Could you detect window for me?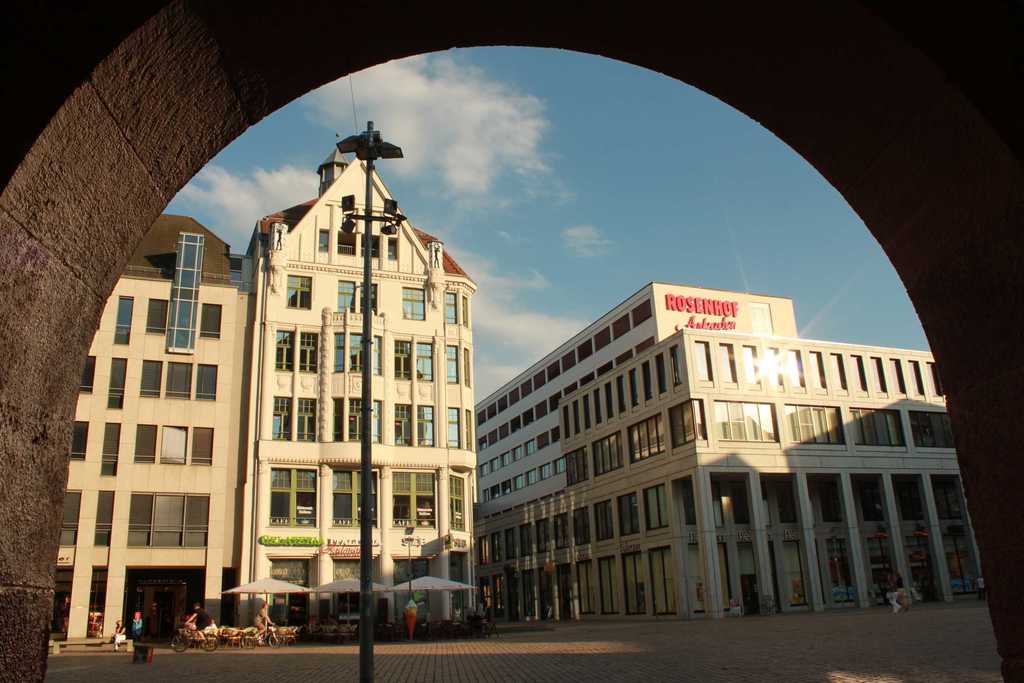
Detection result: select_region(95, 488, 115, 549).
